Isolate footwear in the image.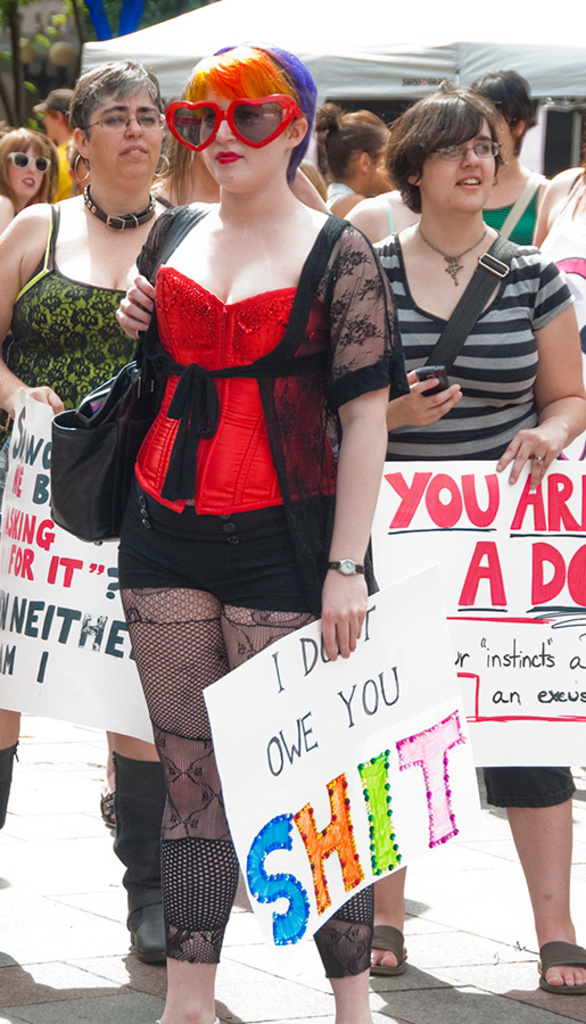
Isolated region: left=535, top=945, right=585, bottom=990.
